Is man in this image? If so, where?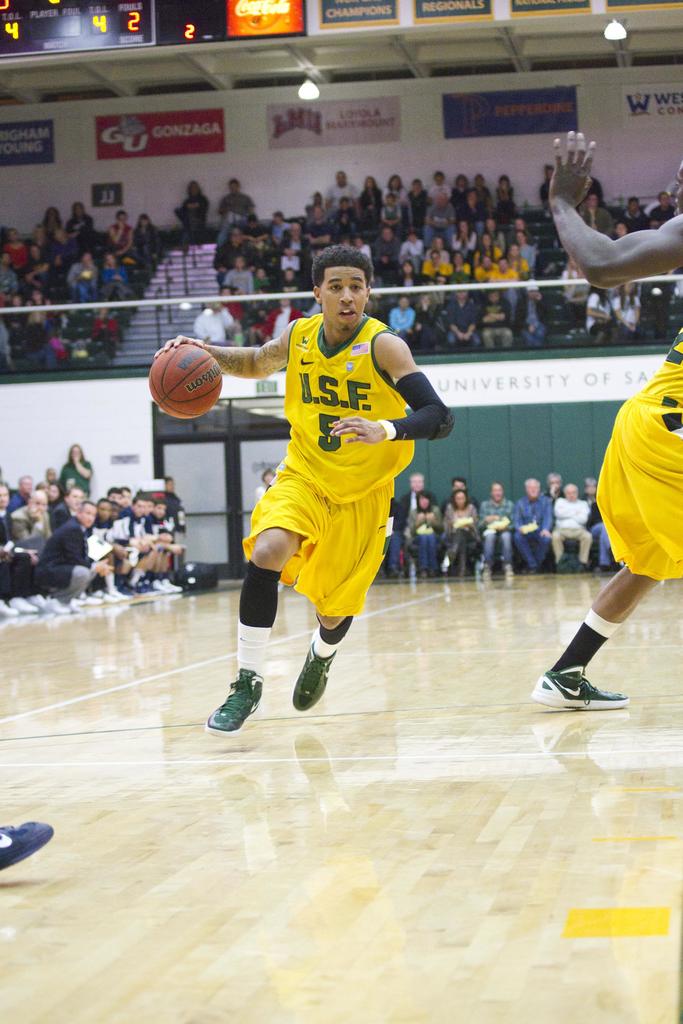
Yes, at detection(483, 481, 514, 578).
